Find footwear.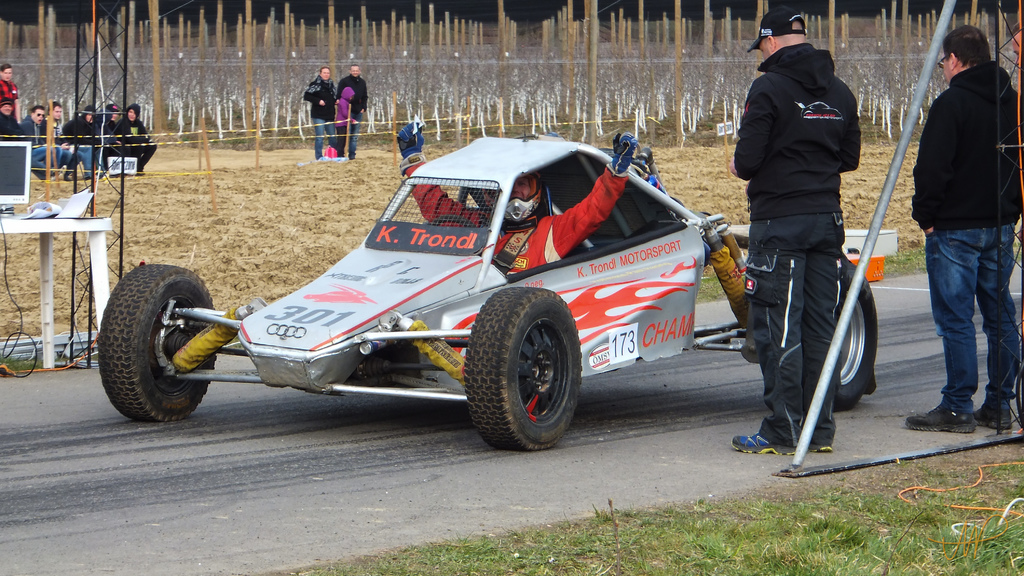
bbox=[729, 436, 795, 454].
